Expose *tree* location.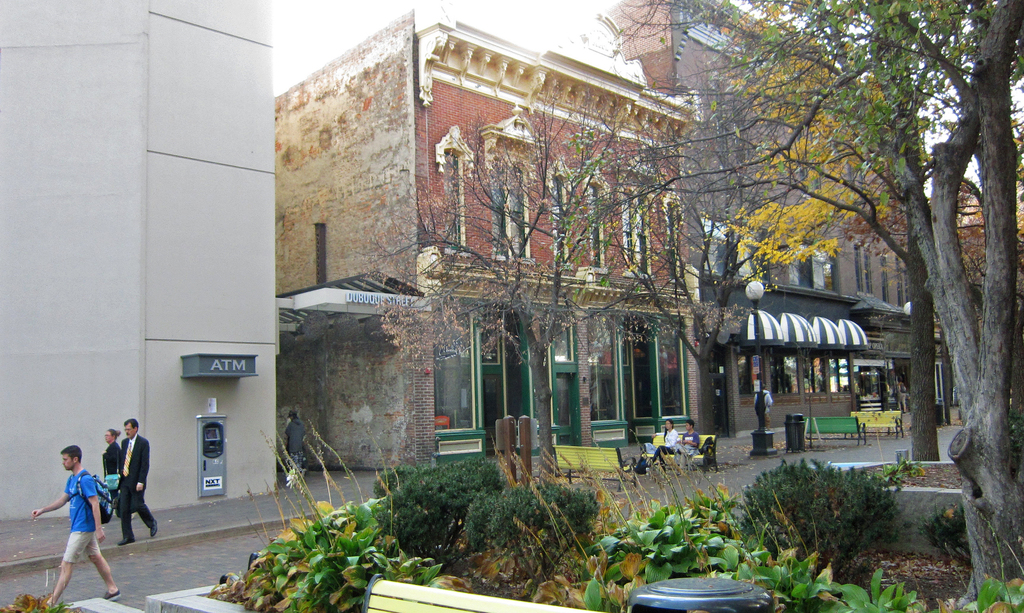
Exposed at select_region(596, 60, 750, 440).
